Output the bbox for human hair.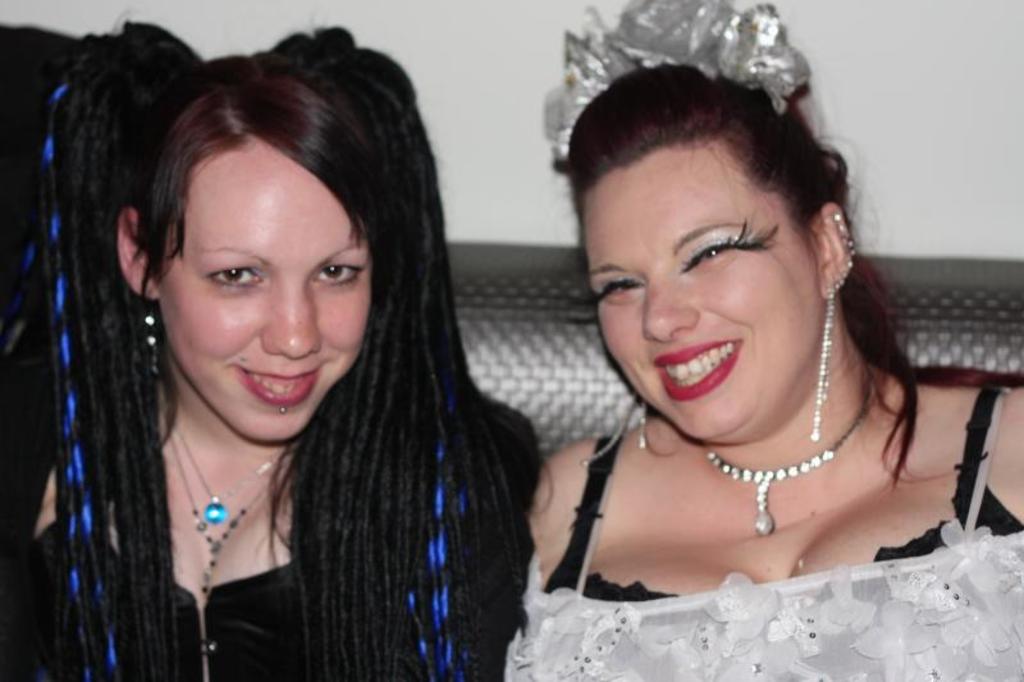
bbox(575, 58, 900, 453).
